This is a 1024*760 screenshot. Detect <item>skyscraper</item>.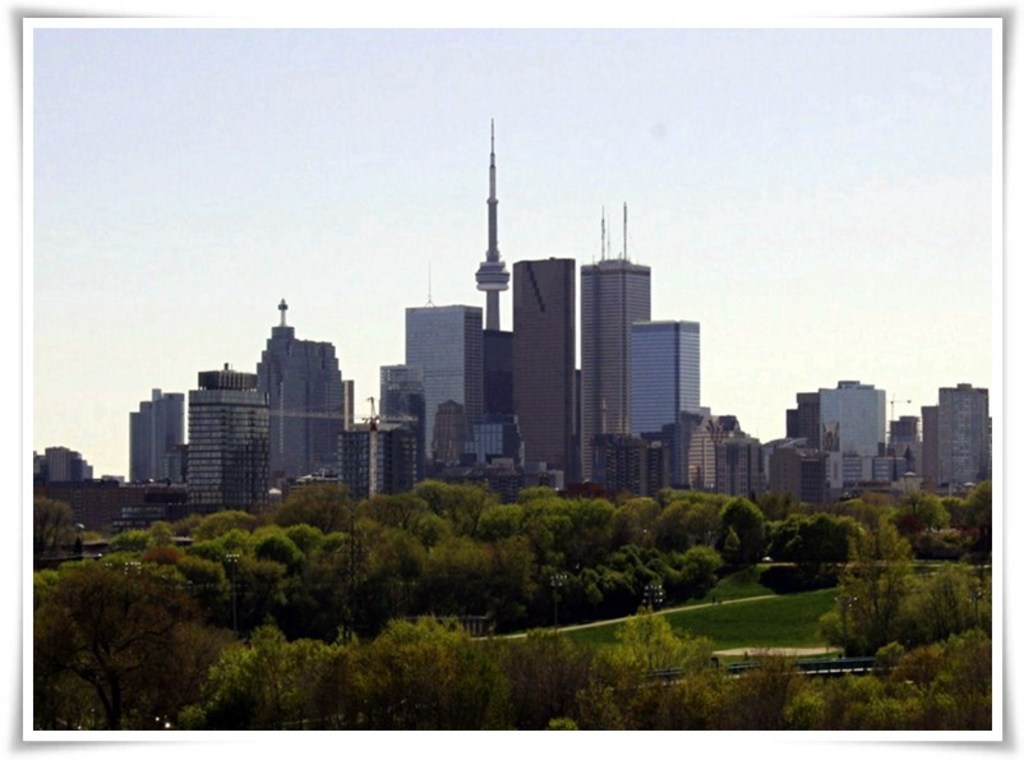
[left=622, top=312, right=701, bottom=446].
